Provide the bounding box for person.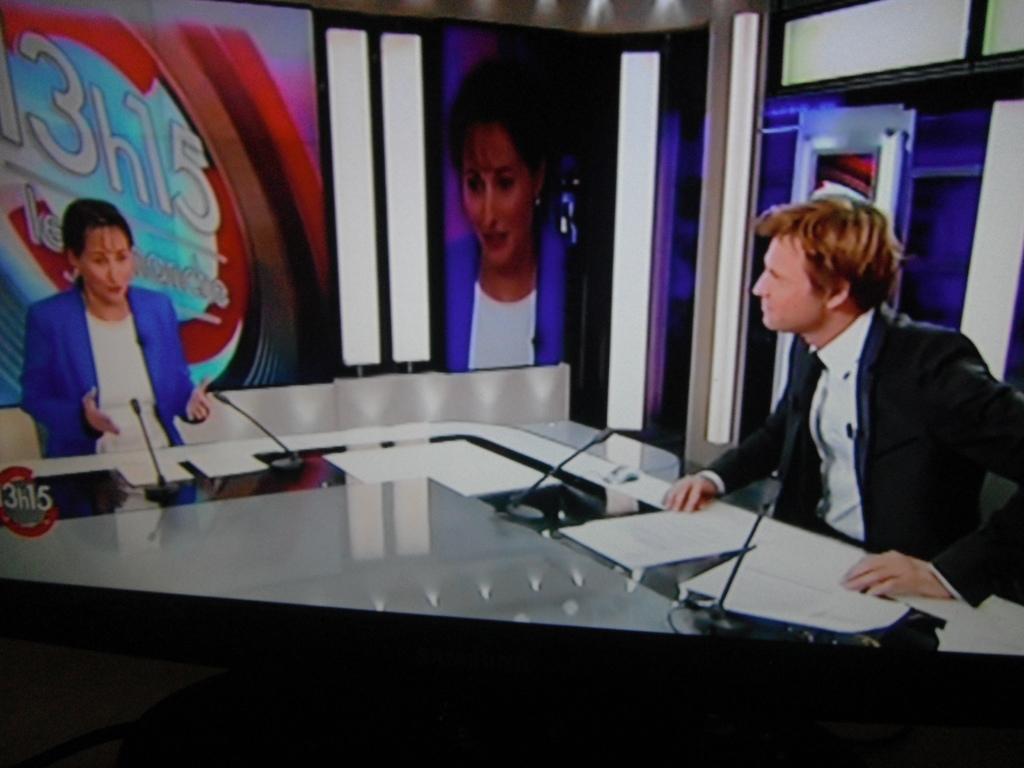
449:58:580:369.
